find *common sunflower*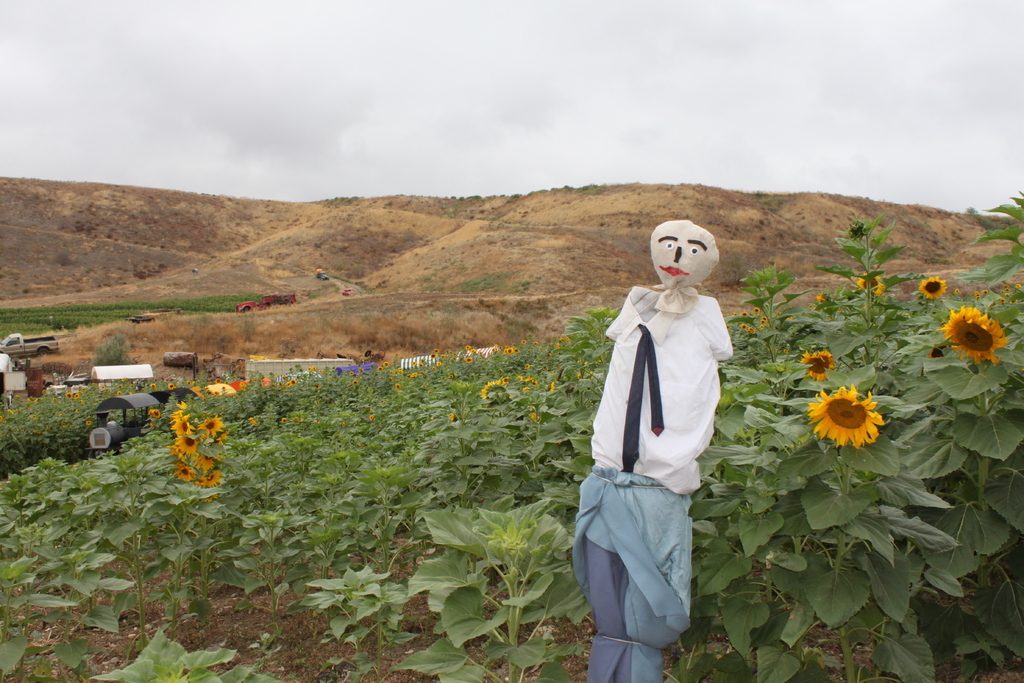
803, 349, 835, 378
